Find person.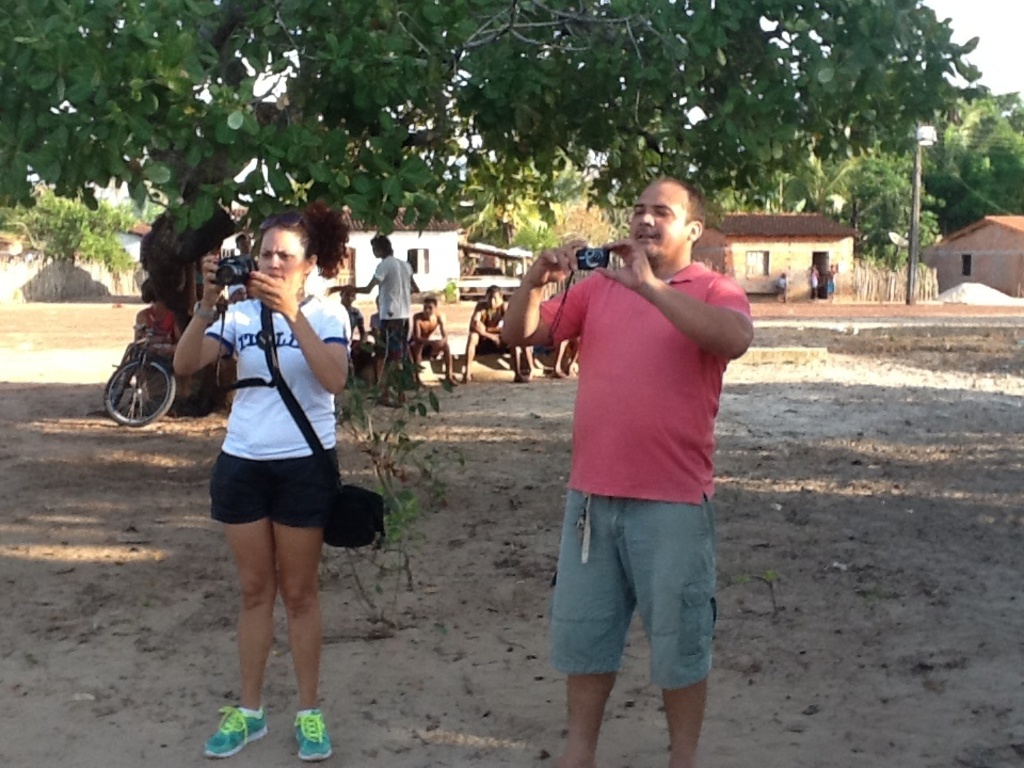
Rect(207, 204, 382, 762).
